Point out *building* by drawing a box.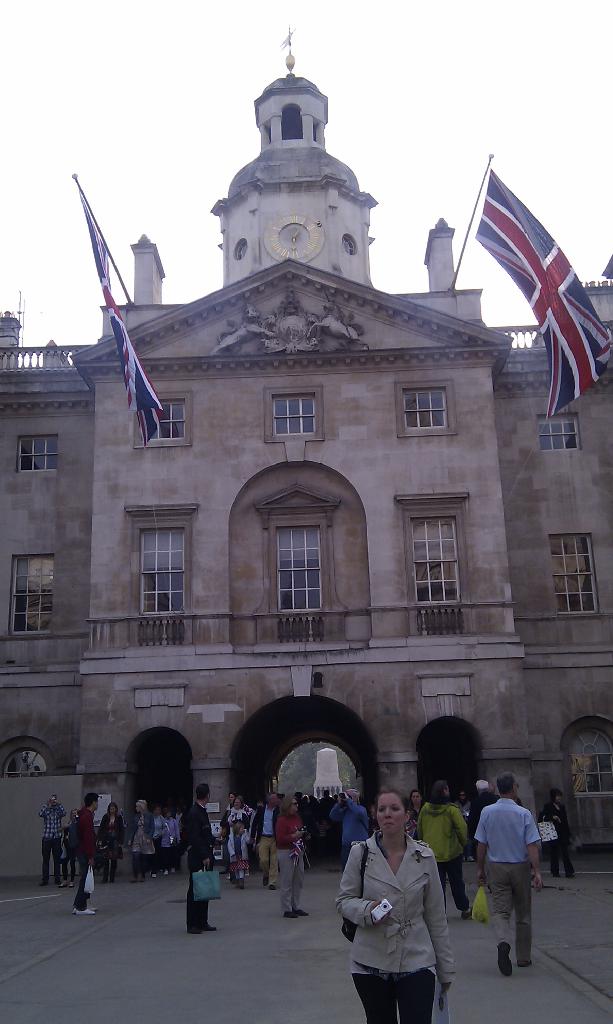
0,20,612,877.
